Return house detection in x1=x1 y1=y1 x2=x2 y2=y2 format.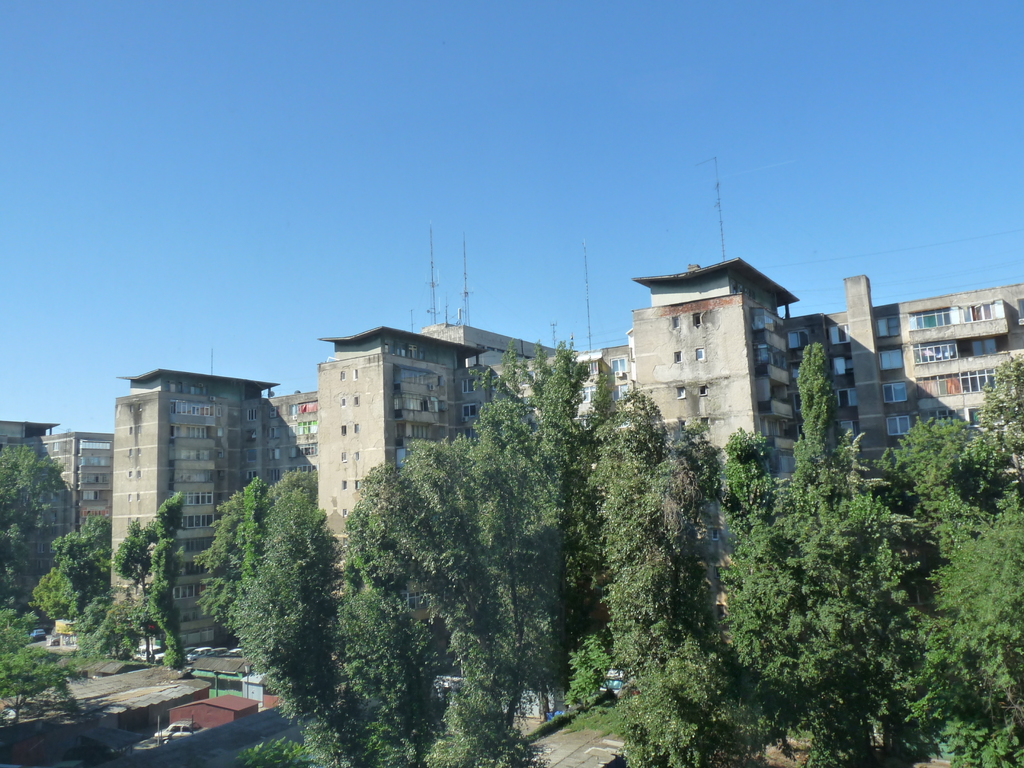
x1=111 y1=364 x2=284 y2=644.
